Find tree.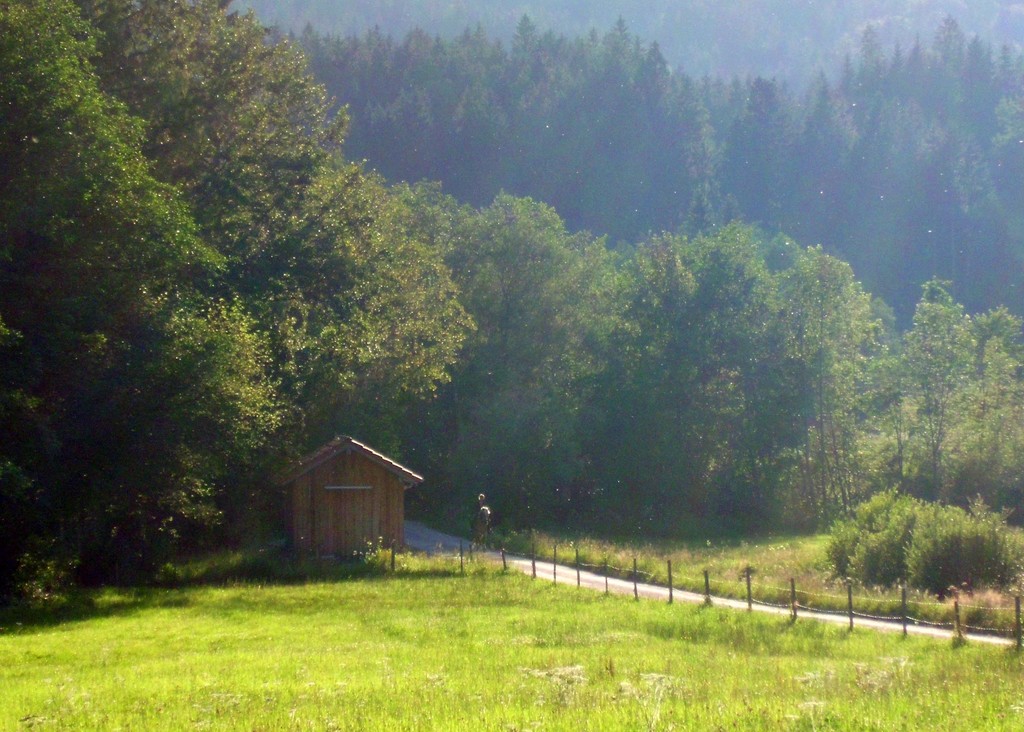
rect(875, 273, 1023, 526).
